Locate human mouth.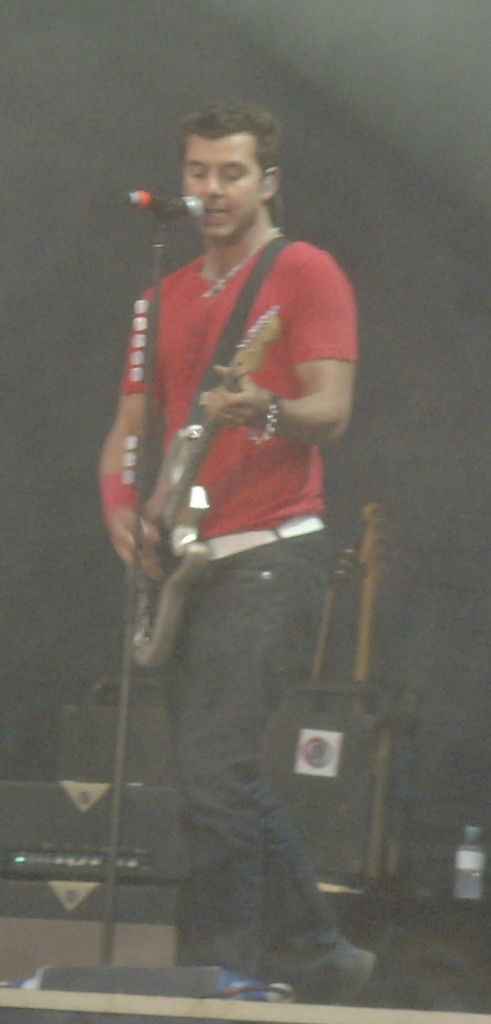
Bounding box: [199, 201, 229, 220].
